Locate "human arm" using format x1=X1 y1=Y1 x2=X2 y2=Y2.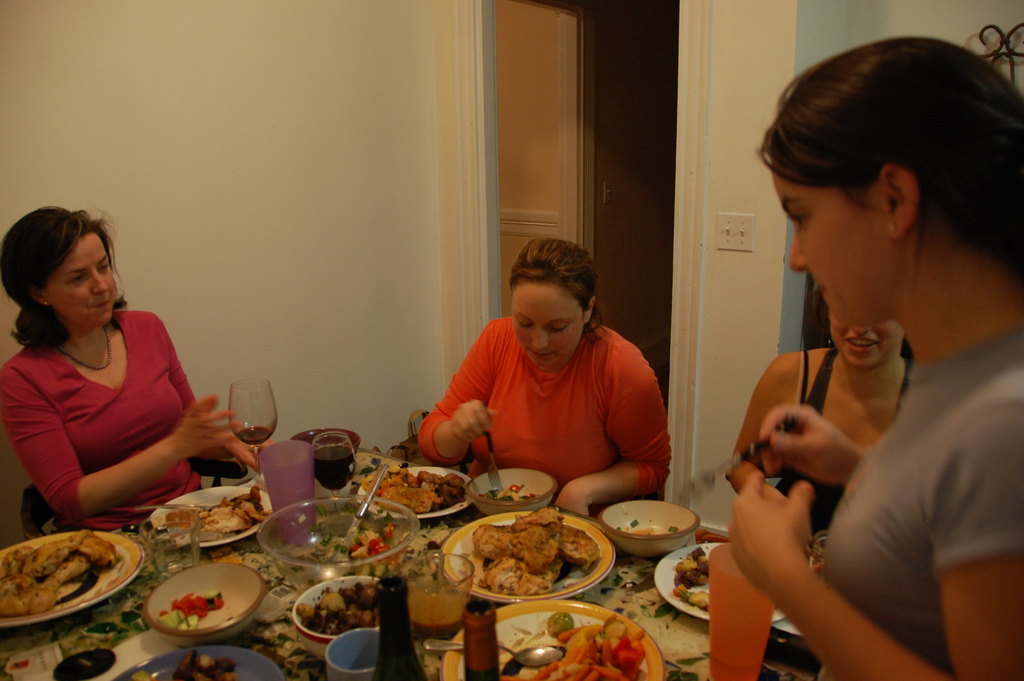
x1=728 y1=349 x2=817 y2=477.
